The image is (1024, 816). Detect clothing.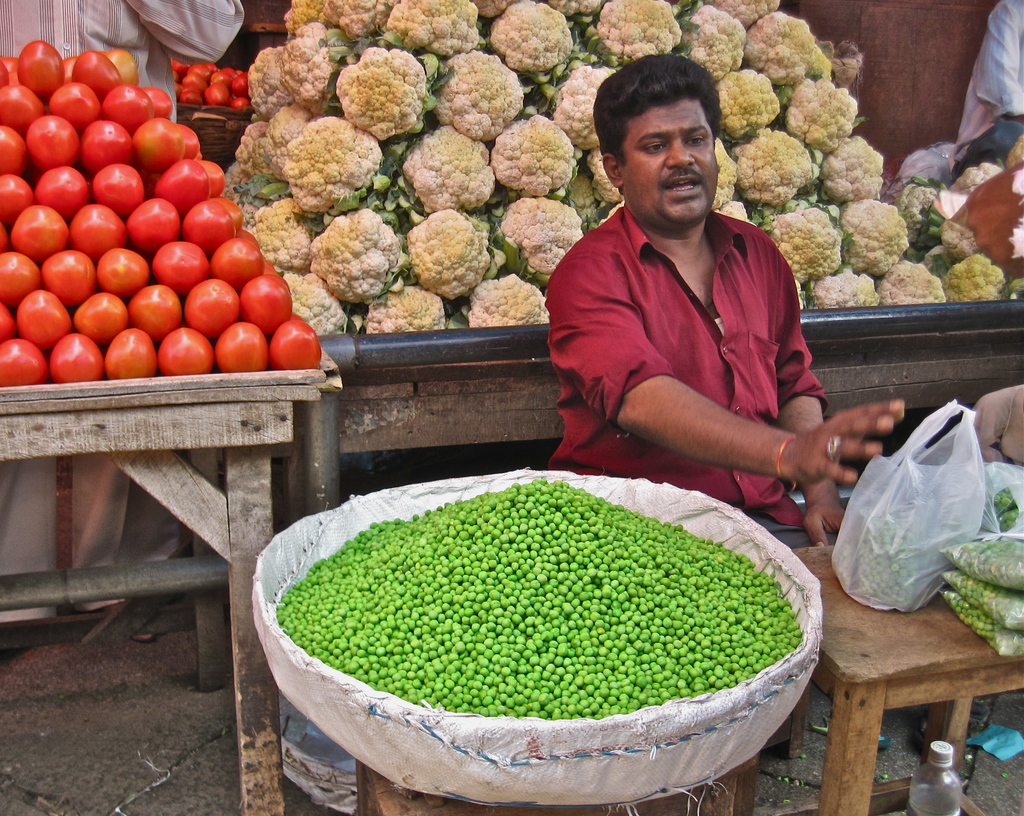
Detection: (540, 151, 847, 506).
